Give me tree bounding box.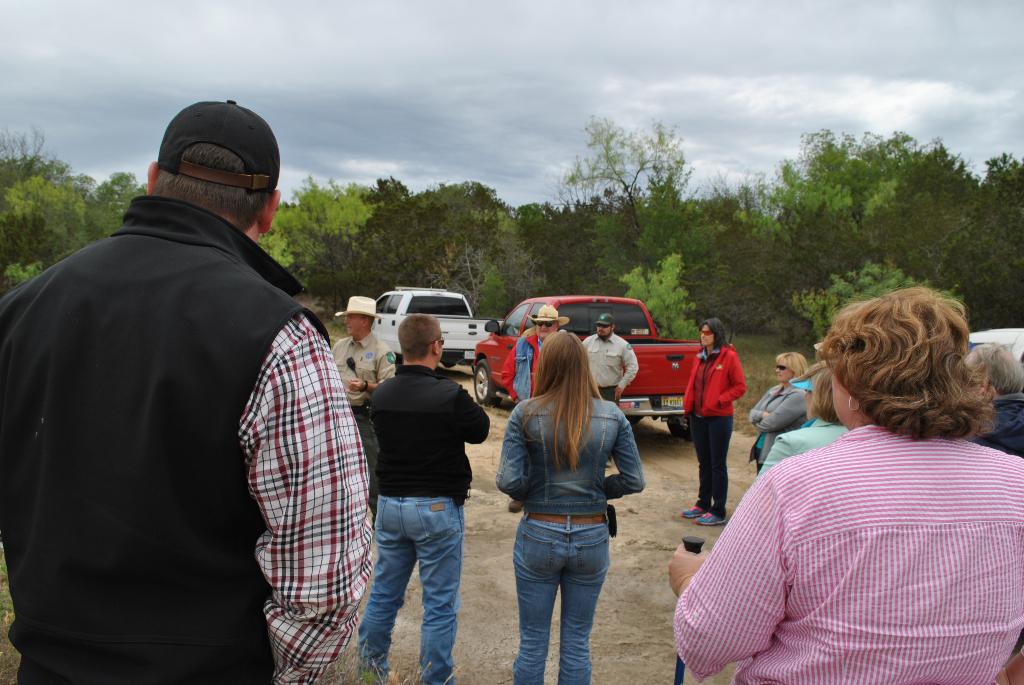
<box>560,122,701,277</box>.
